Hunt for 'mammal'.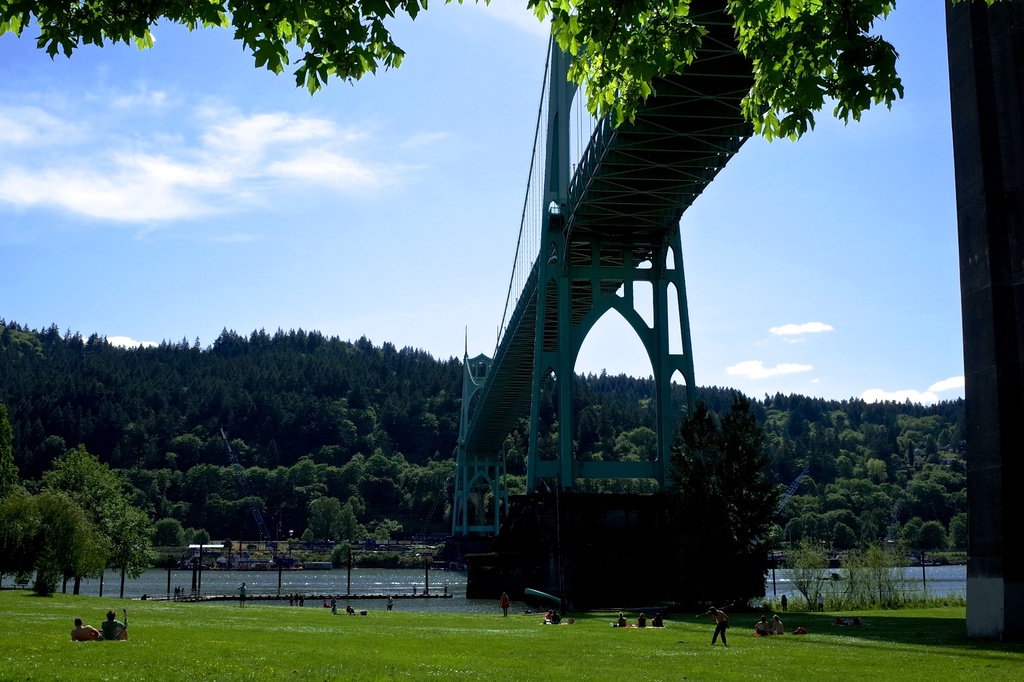
Hunted down at <box>755,616,771,635</box>.
